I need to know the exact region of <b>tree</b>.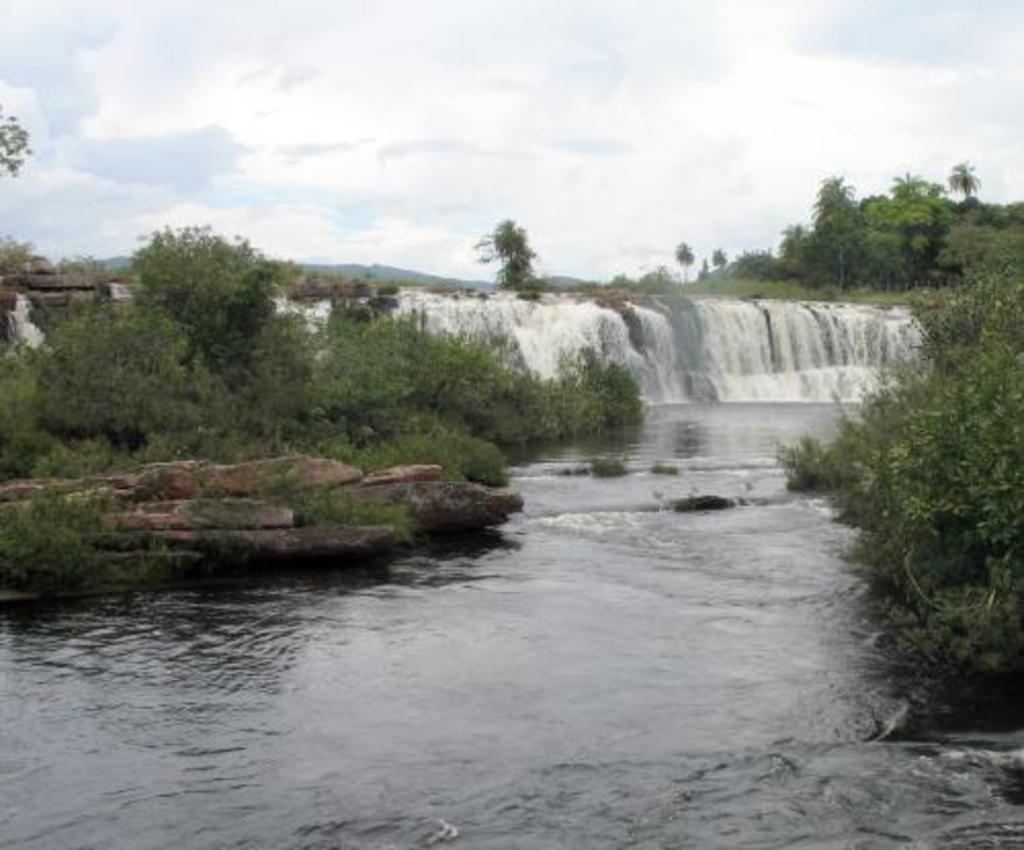
Region: [left=106, top=197, right=305, bottom=399].
